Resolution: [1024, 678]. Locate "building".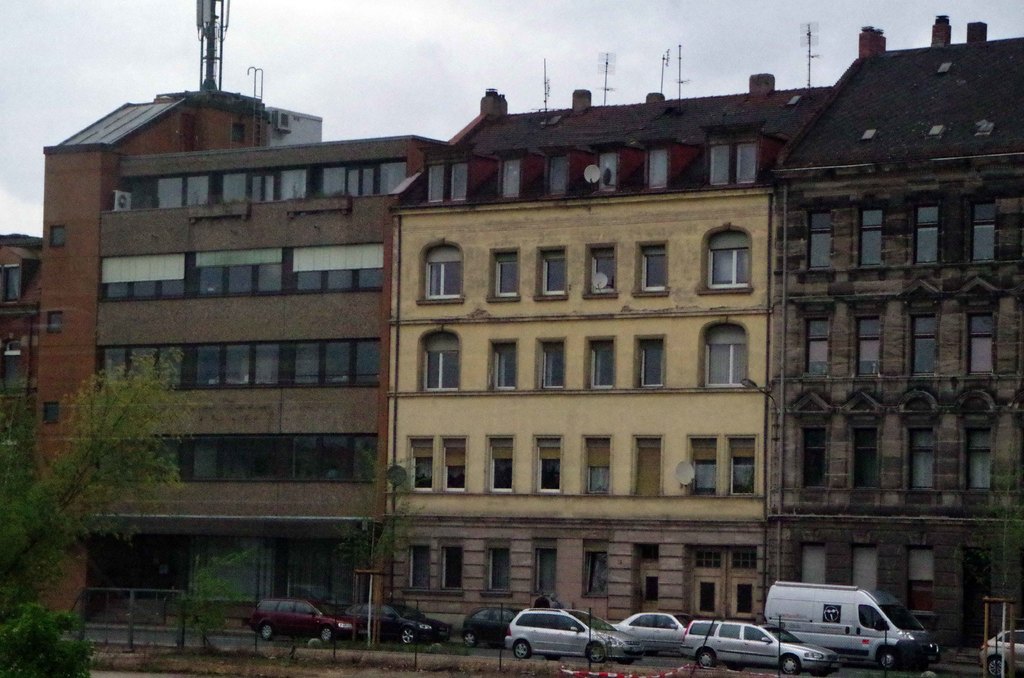
(x1=0, y1=234, x2=45, y2=474).
